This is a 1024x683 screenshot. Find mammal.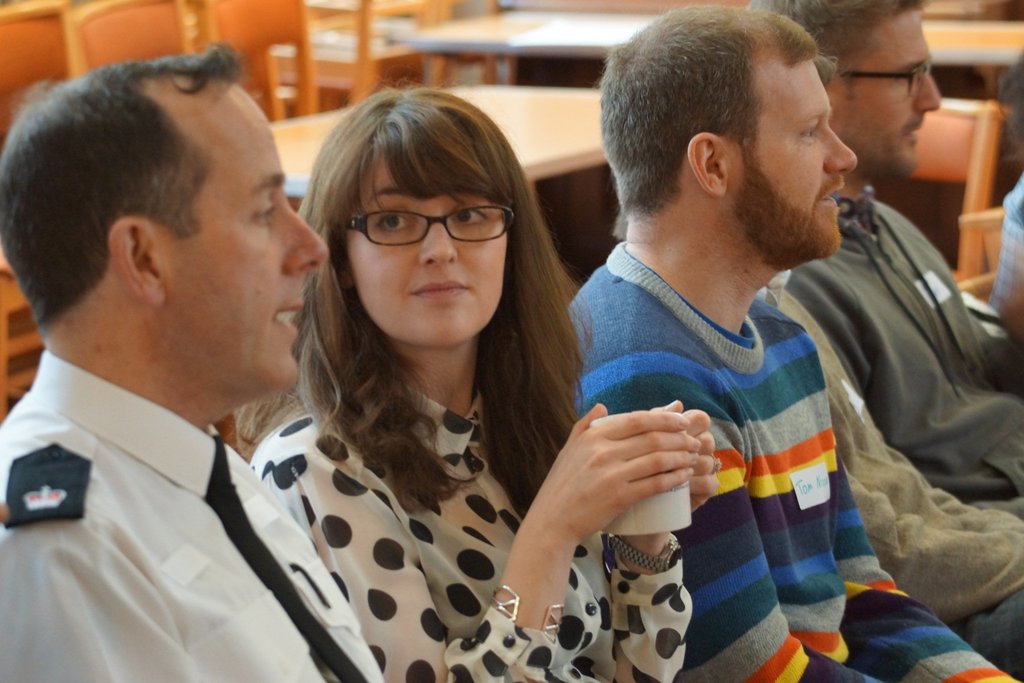
Bounding box: <box>566,5,1023,682</box>.
